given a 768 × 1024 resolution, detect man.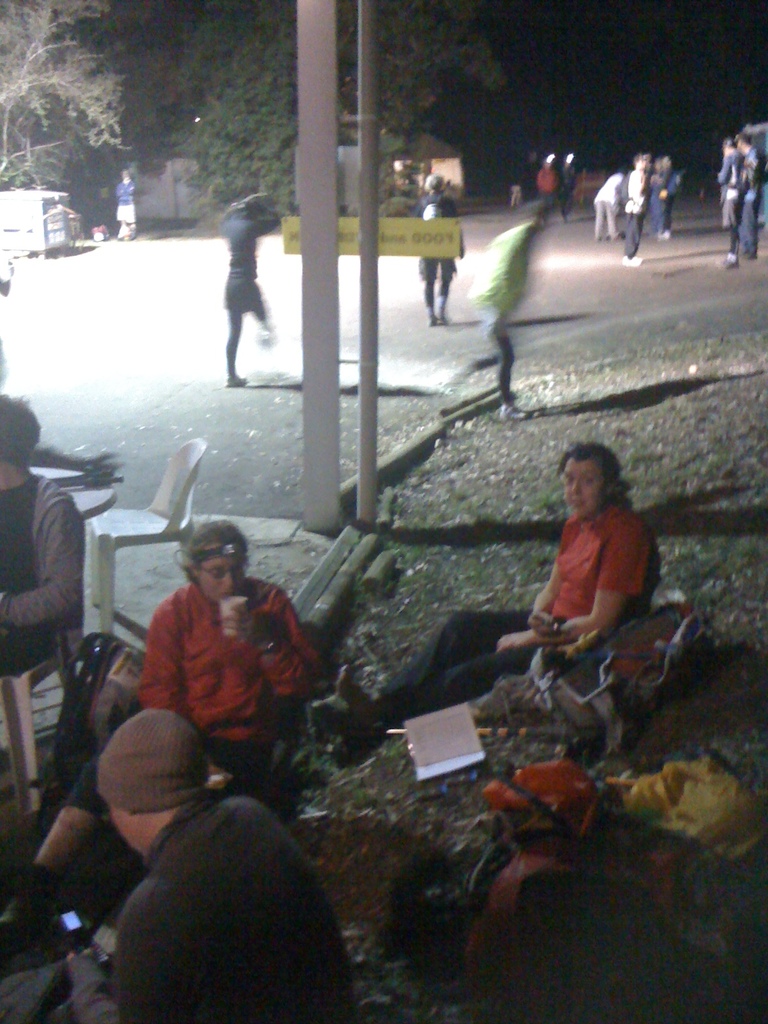
bbox=[73, 714, 362, 1023].
